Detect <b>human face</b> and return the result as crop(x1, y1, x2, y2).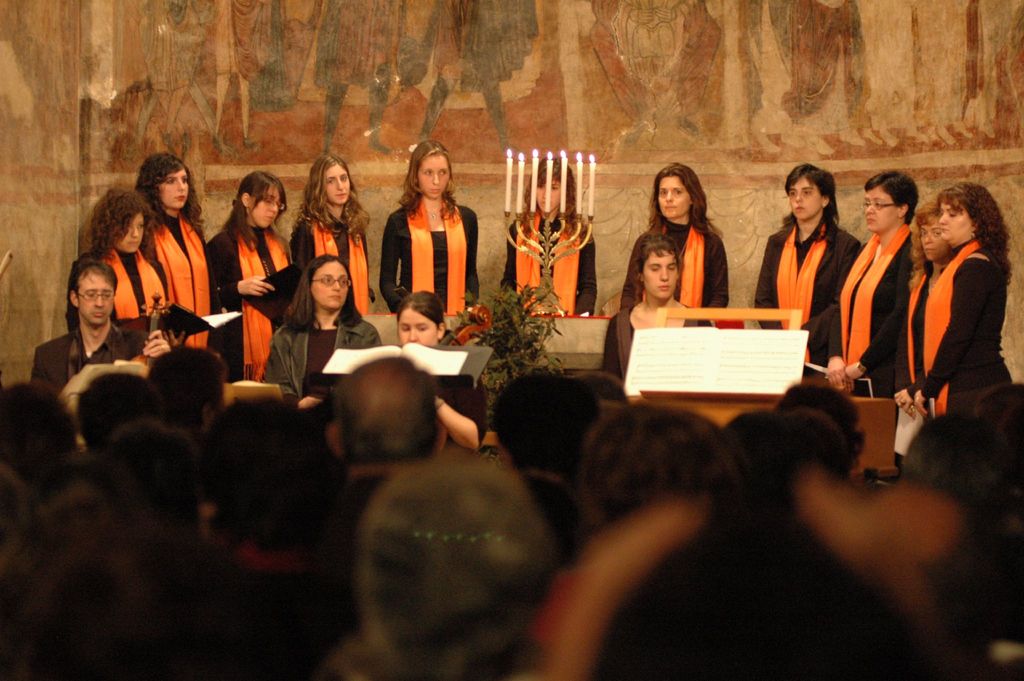
crop(787, 179, 826, 217).
